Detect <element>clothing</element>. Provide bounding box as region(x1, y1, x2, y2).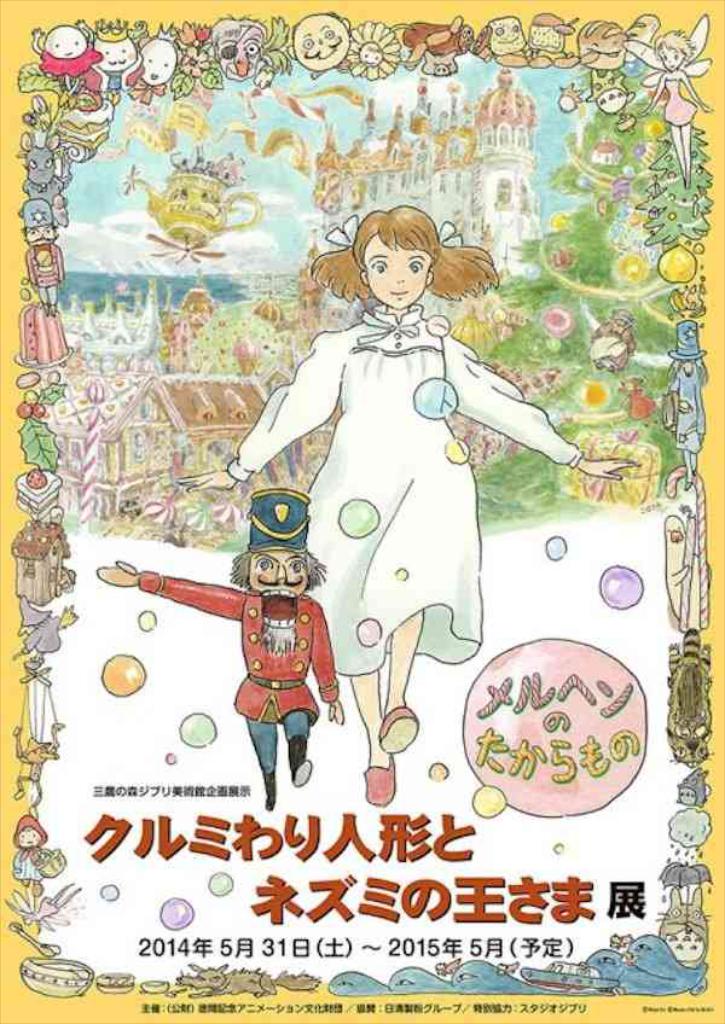
region(237, 242, 569, 706).
